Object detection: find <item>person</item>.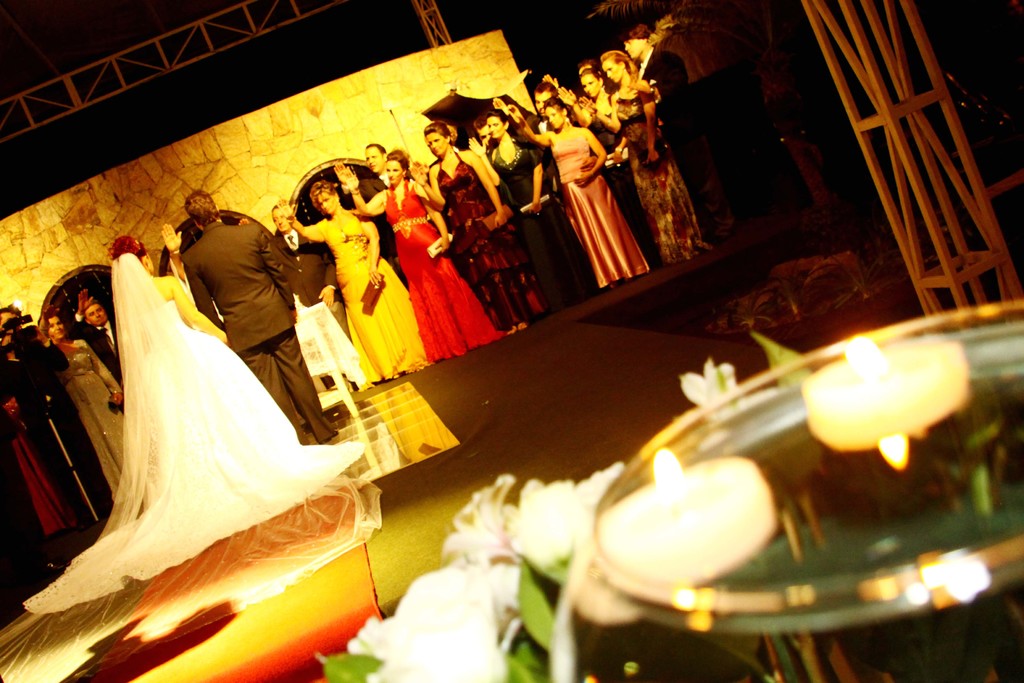
580 47 714 261.
